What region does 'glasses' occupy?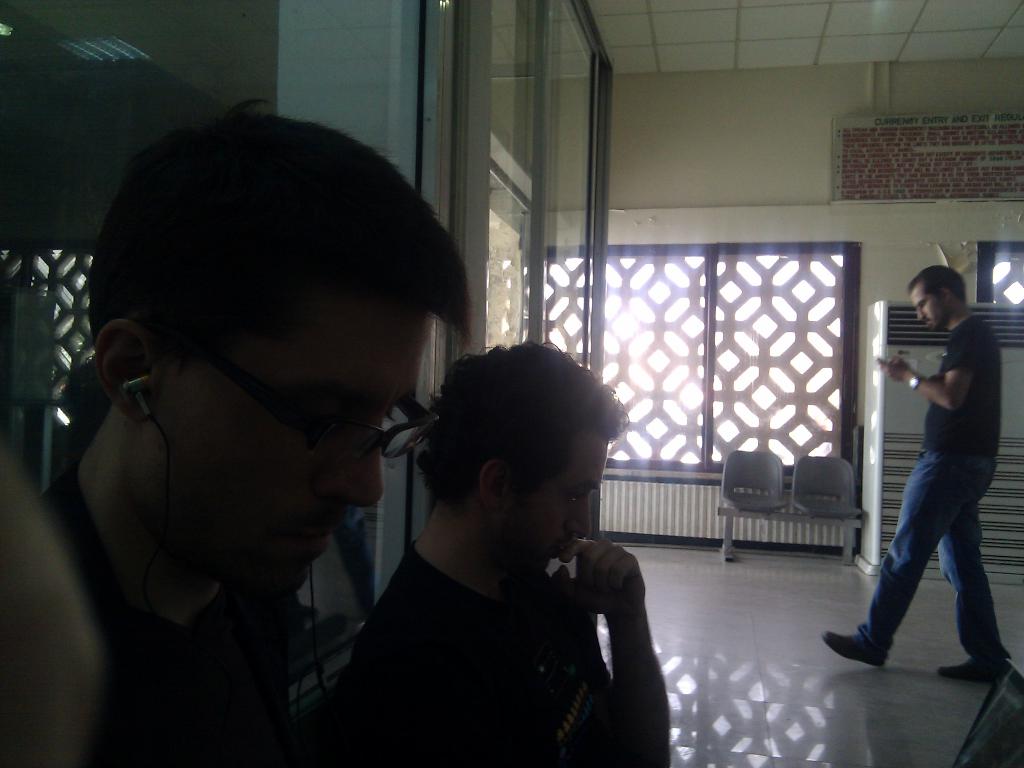
166:332:433:465.
